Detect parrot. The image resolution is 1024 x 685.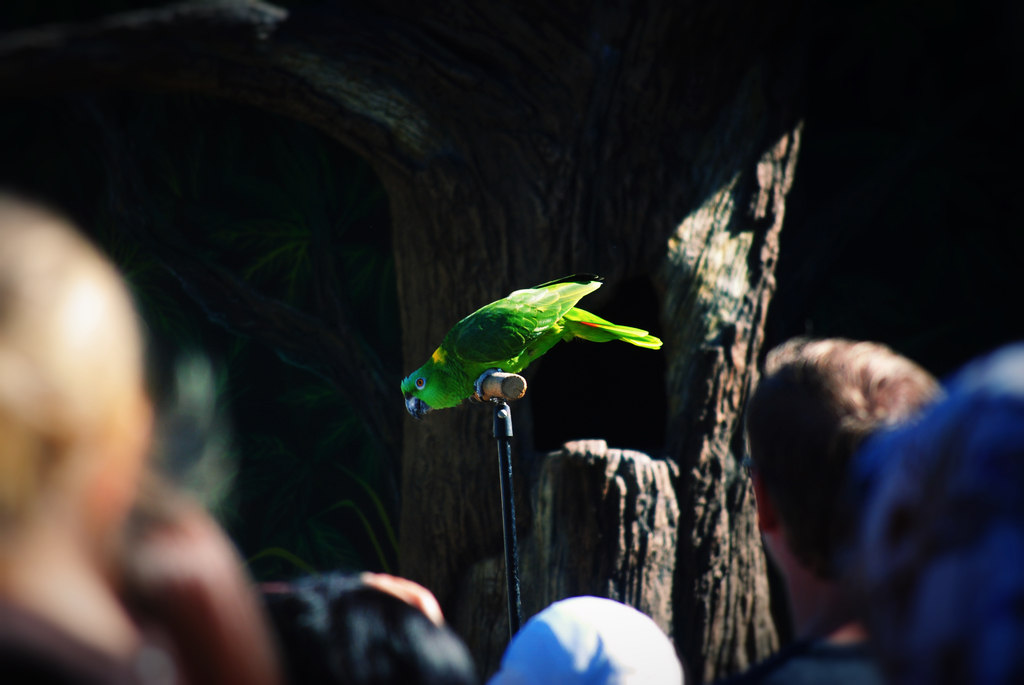
[left=399, top=274, right=661, bottom=421].
